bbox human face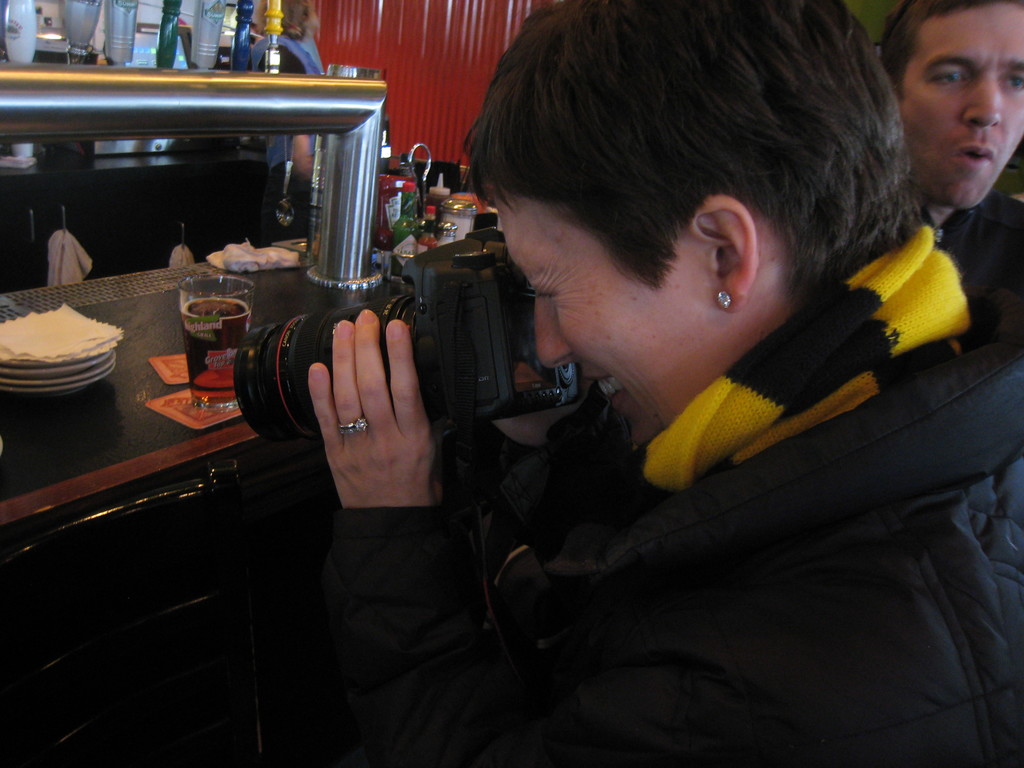
l=901, t=1, r=1023, b=205
